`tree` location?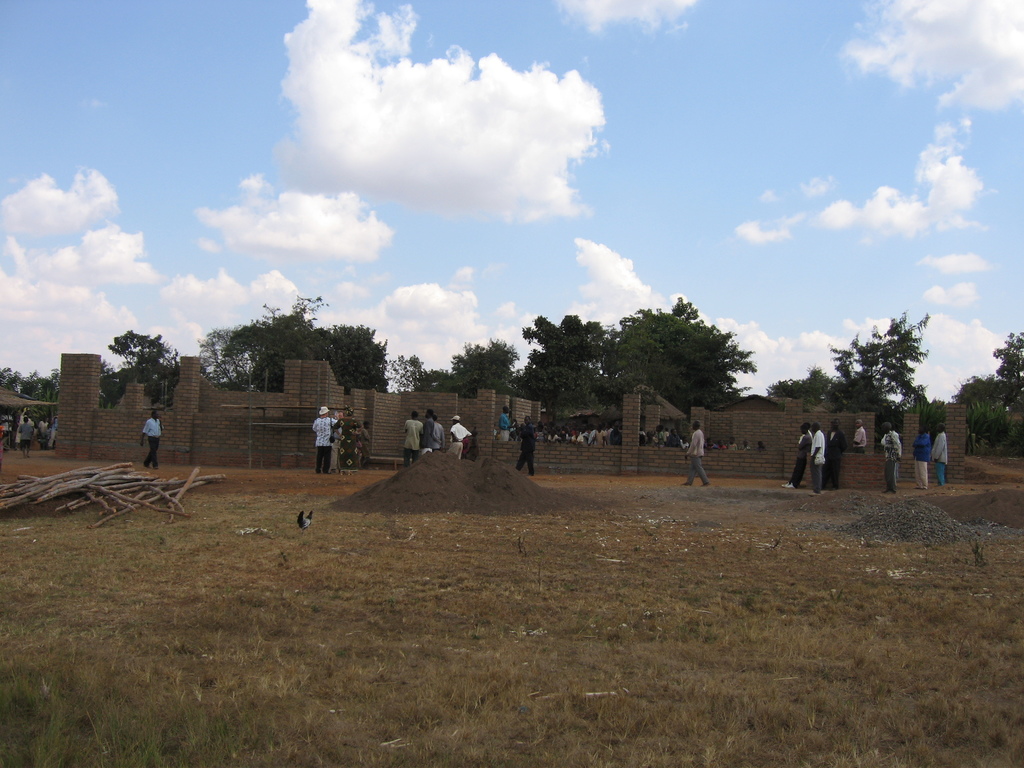
x1=328 y1=319 x2=390 y2=397
